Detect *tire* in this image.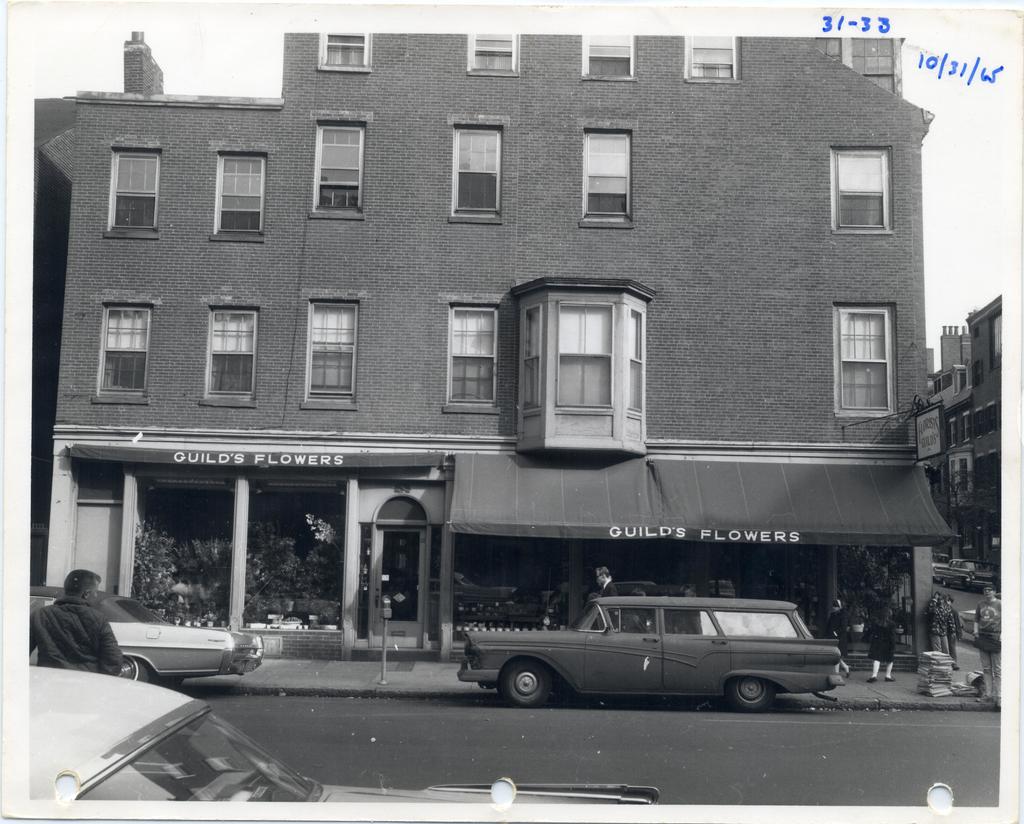
Detection: x1=161, y1=677, x2=183, y2=690.
